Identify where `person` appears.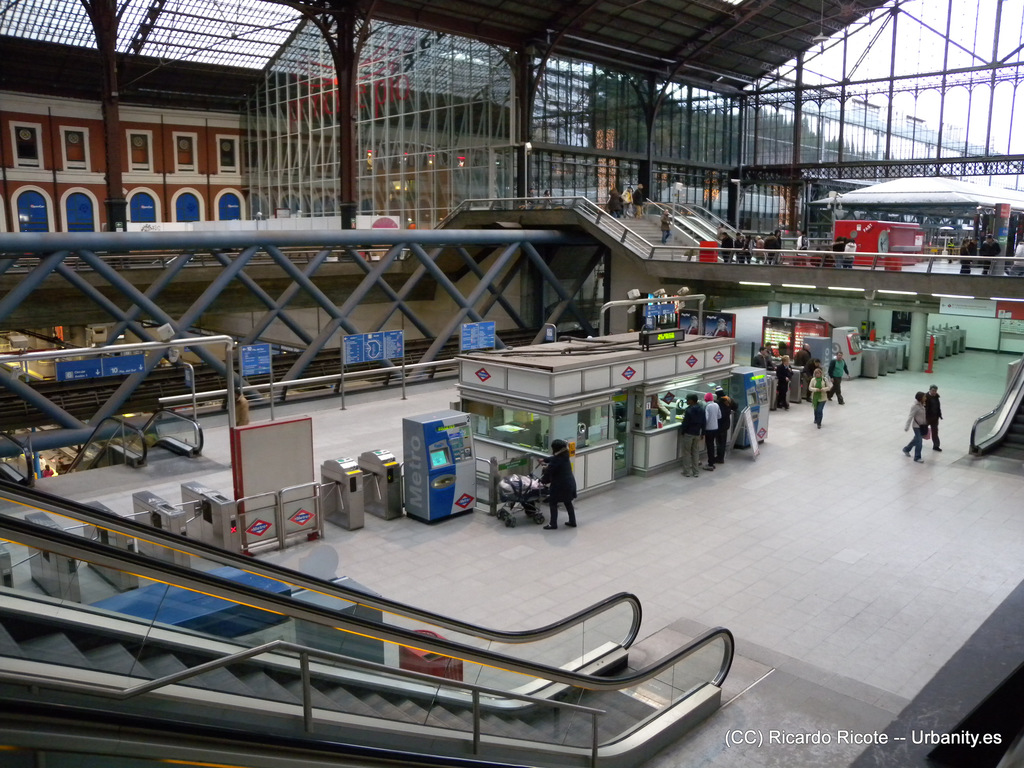
Appears at 659,206,673,246.
